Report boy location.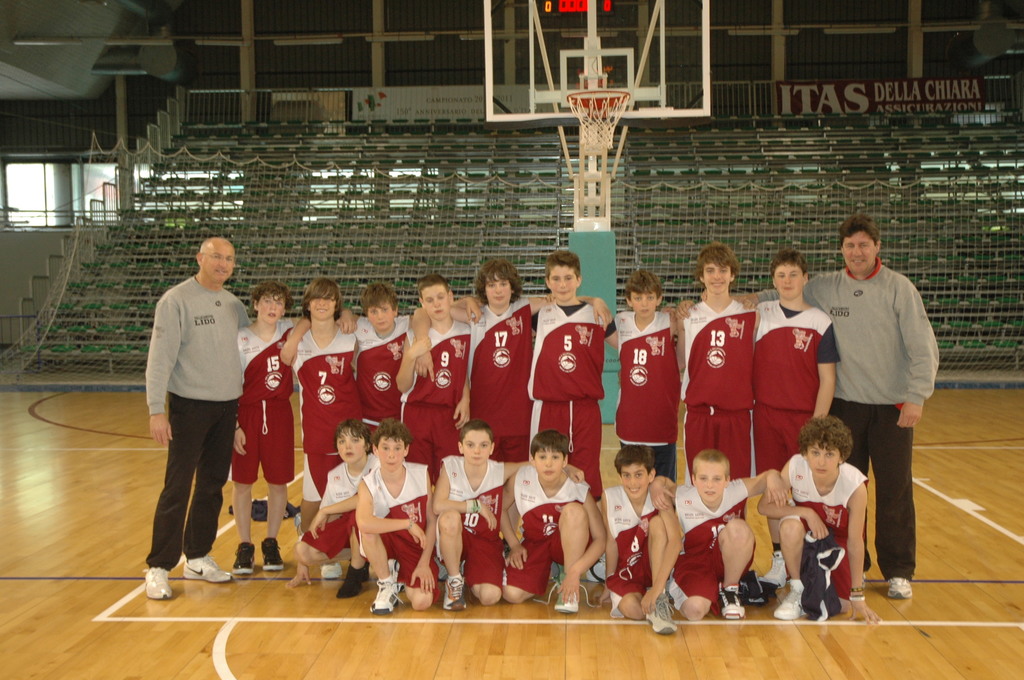
Report: l=598, t=444, r=684, b=632.
